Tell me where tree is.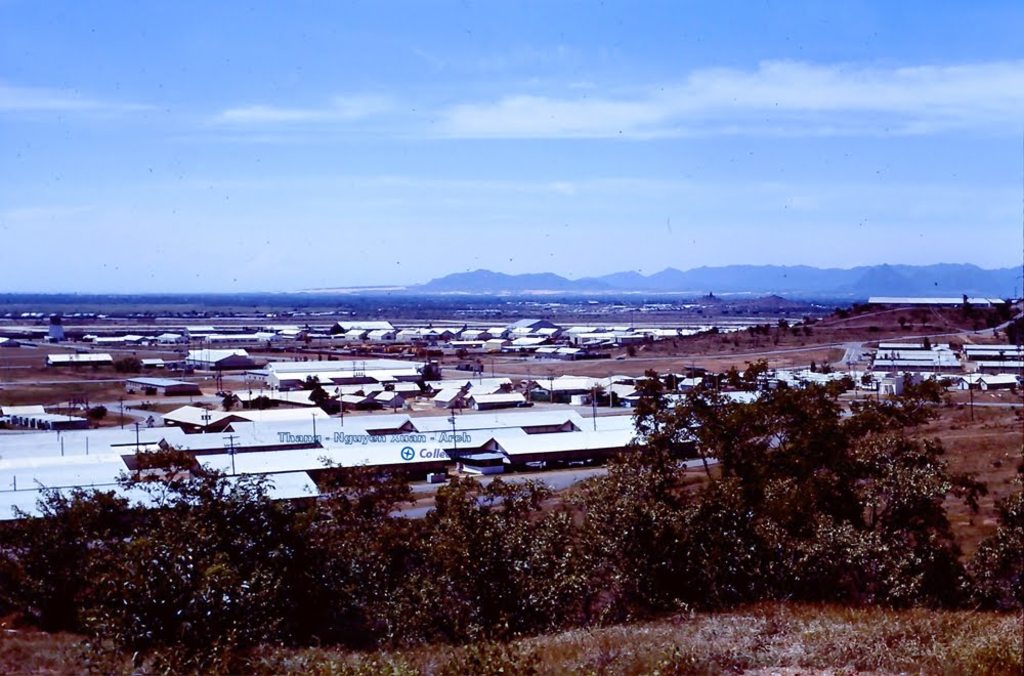
tree is at bbox=(298, 374, 321, 392).
